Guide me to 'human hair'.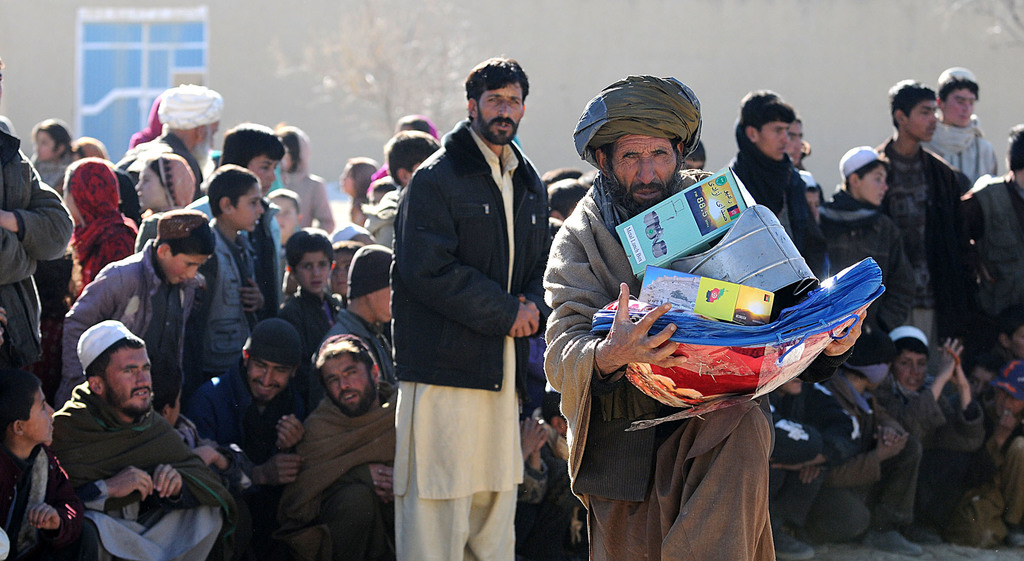
Guidance: locate(147, 156, 175, 204).
